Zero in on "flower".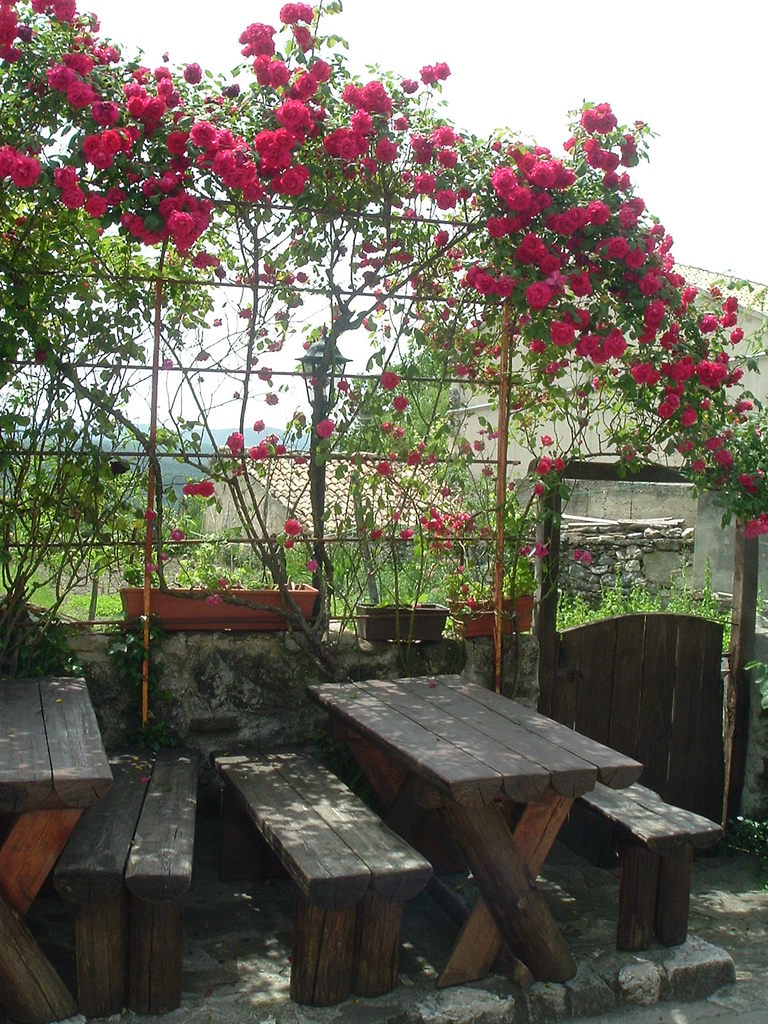
Zeroed in: bbox(195, 351, 211, 364).
